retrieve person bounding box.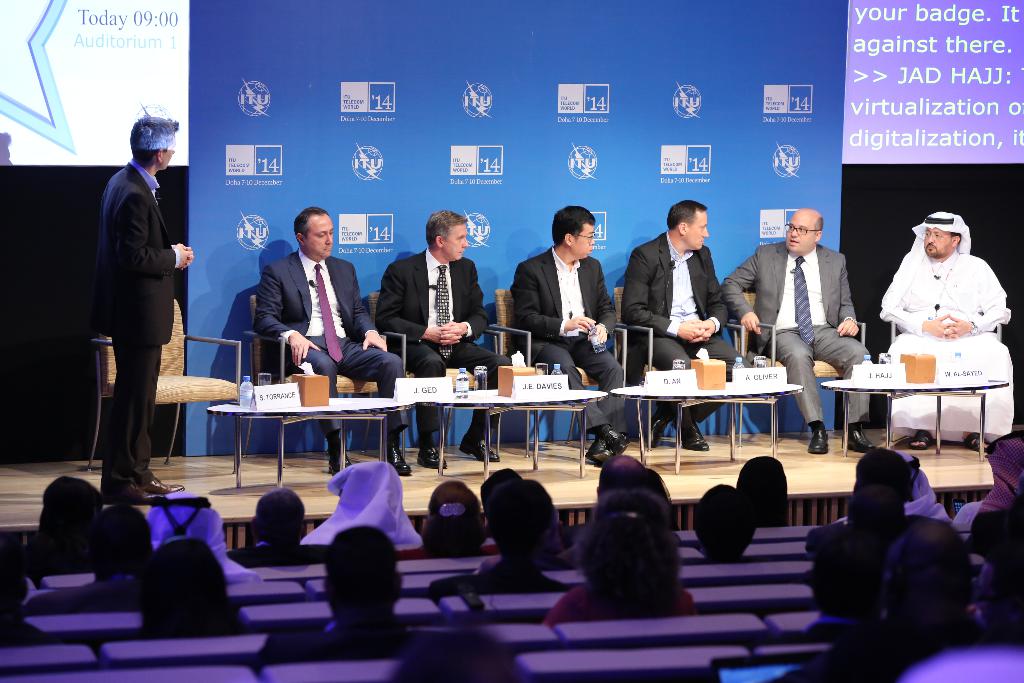
Bounding box: box=[77, 108, 190, 487].
